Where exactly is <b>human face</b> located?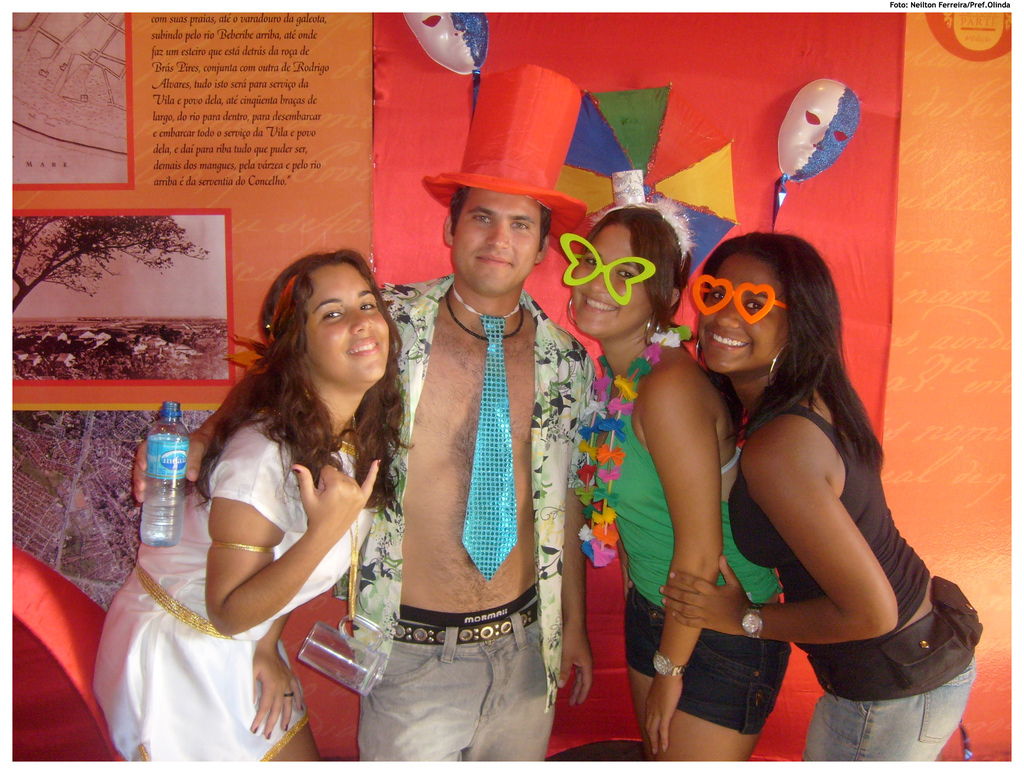
Its bounding box is <box>307,260,389,376</box>.
